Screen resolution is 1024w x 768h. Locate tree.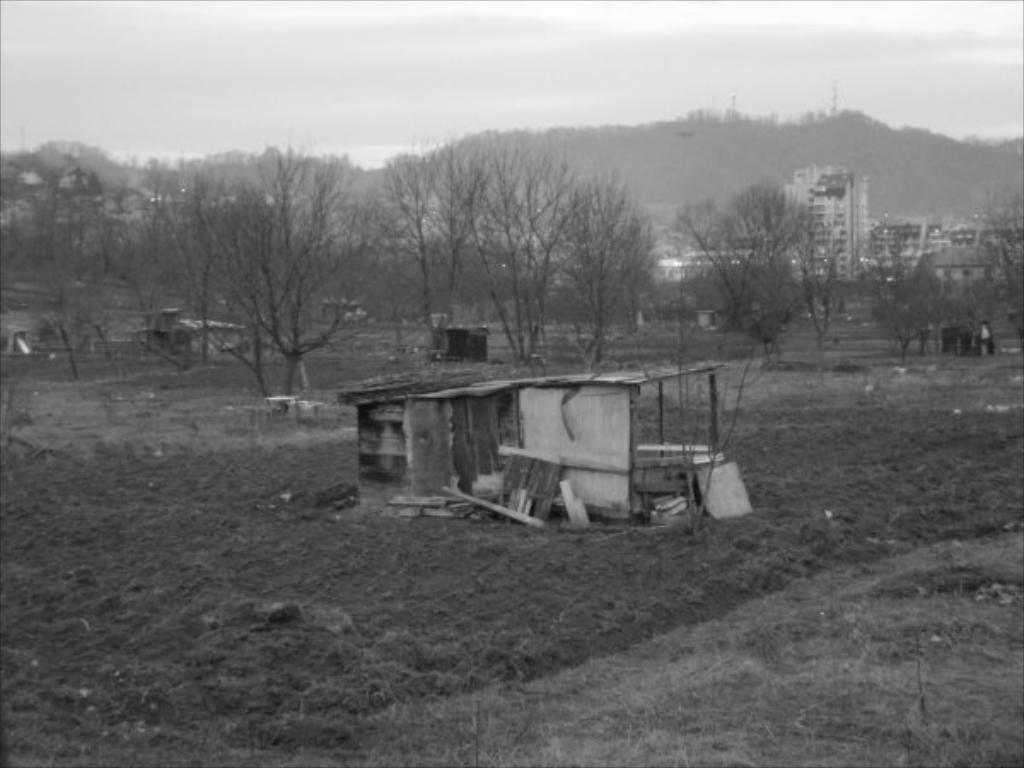
detection(990, 200, 1022, 316).
